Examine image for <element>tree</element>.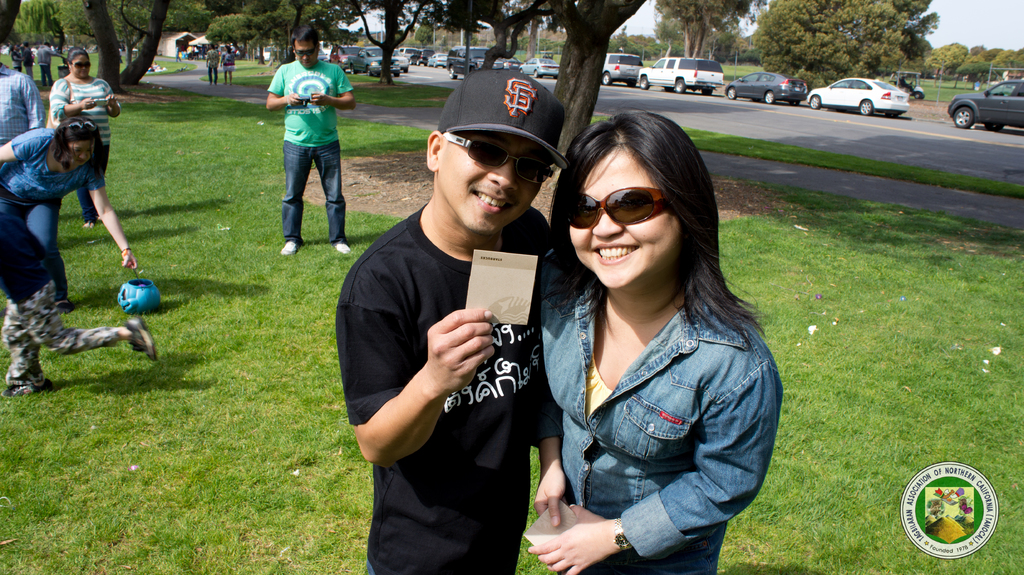
Examination result: (left=745, top=0, right=917, bottom=91).
